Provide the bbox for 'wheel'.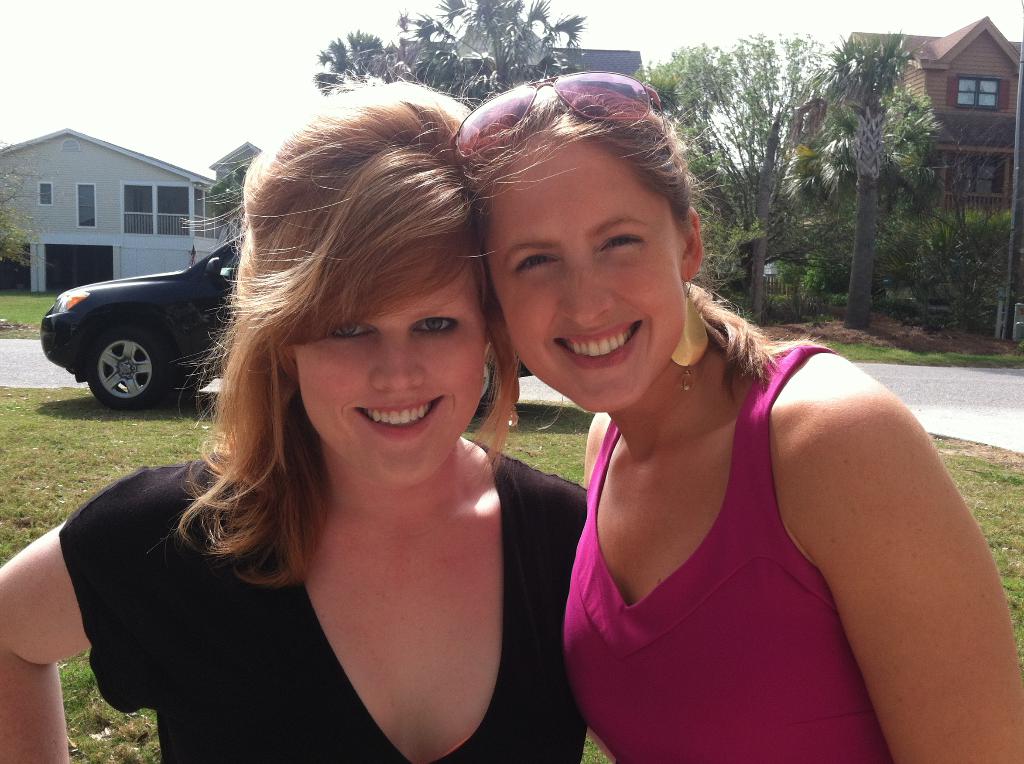
box(66, 316, 158, 410).
